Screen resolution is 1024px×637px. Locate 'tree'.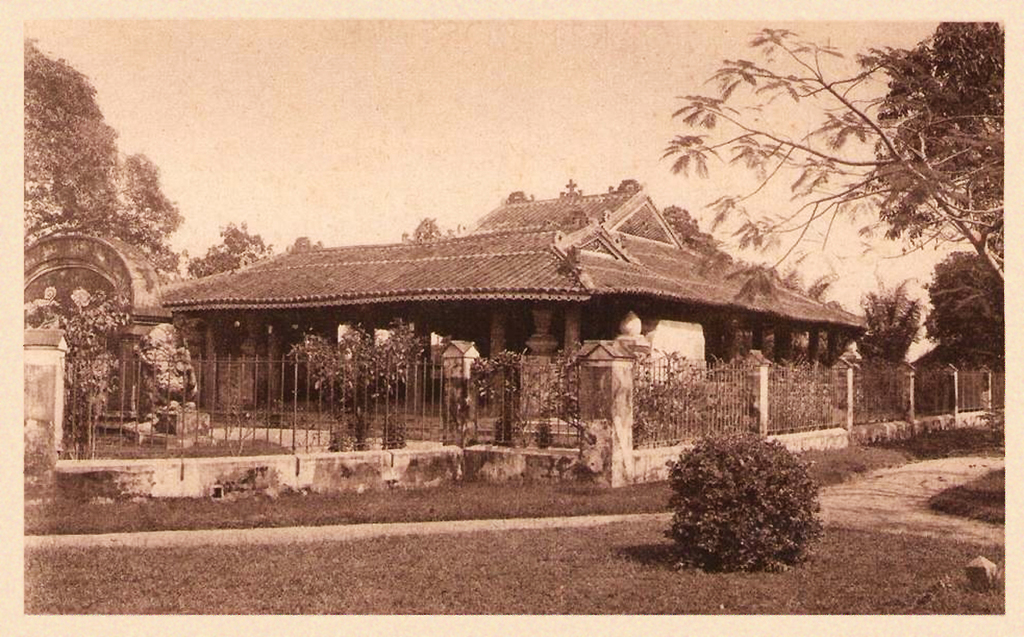
21:37:191:310.
